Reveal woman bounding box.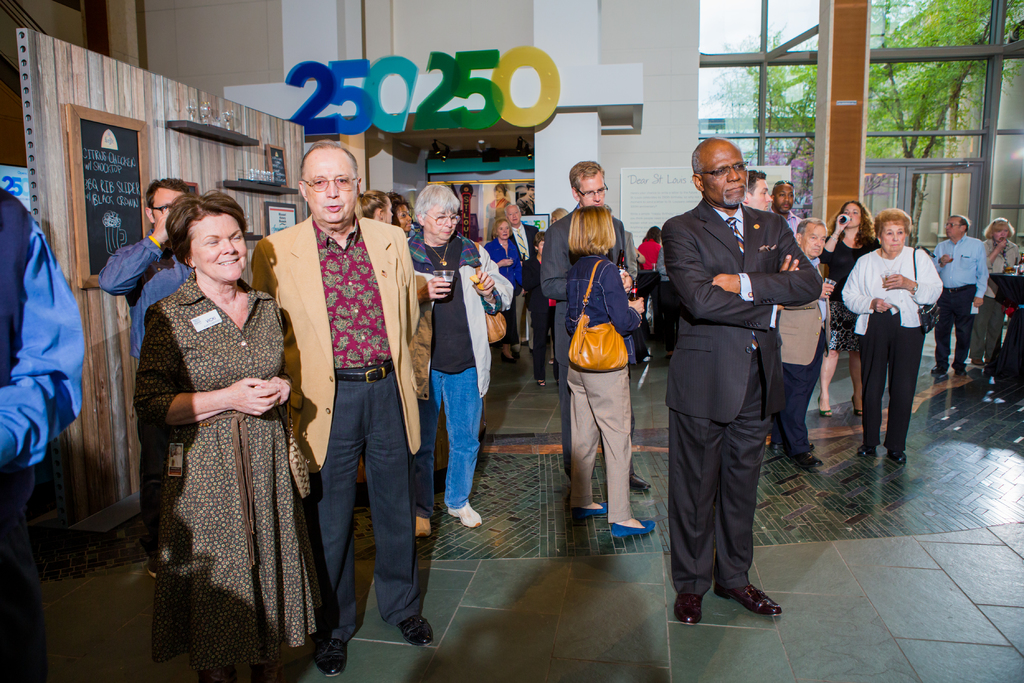
Revealed: bbox=(842, 207, 945, 463).
